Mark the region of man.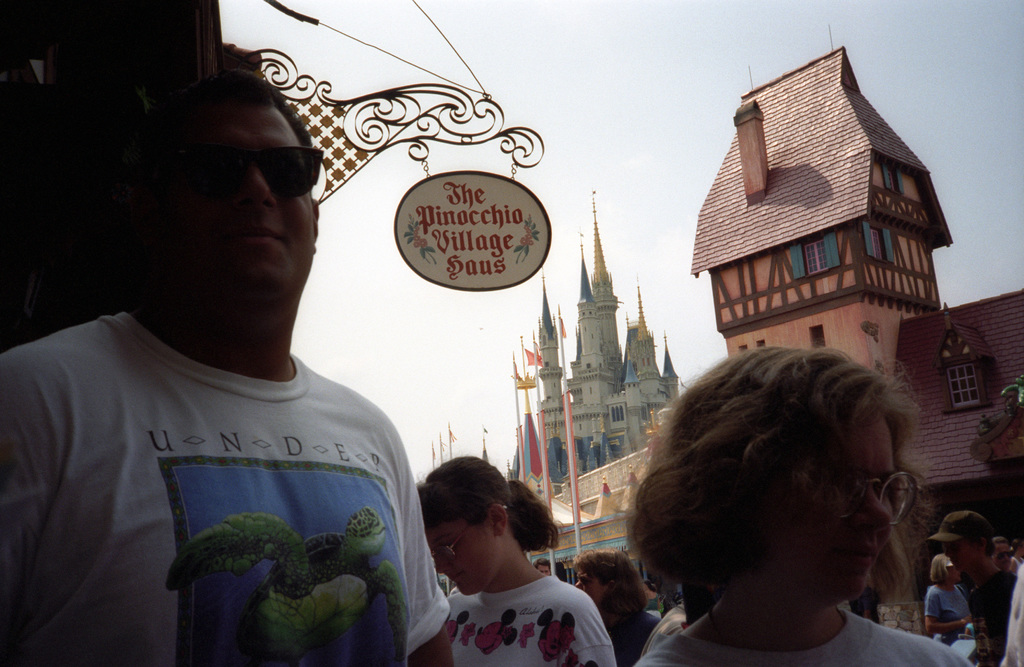
Region: Rect(13, 70, 506, 660).
